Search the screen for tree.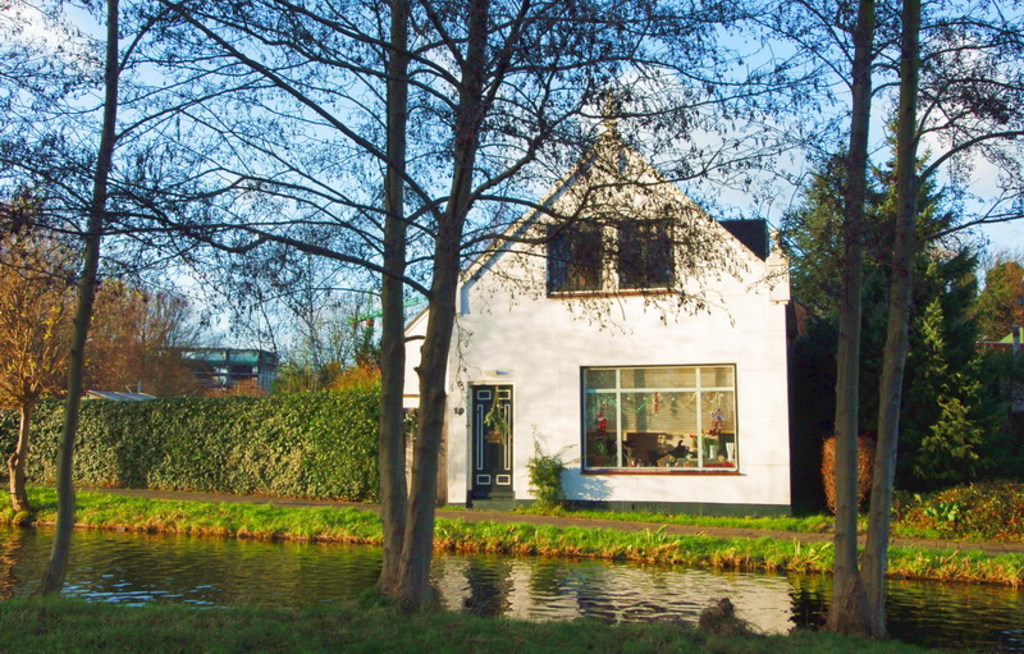
Found at <bbox>273, 358, 337, 393</bbox>.
